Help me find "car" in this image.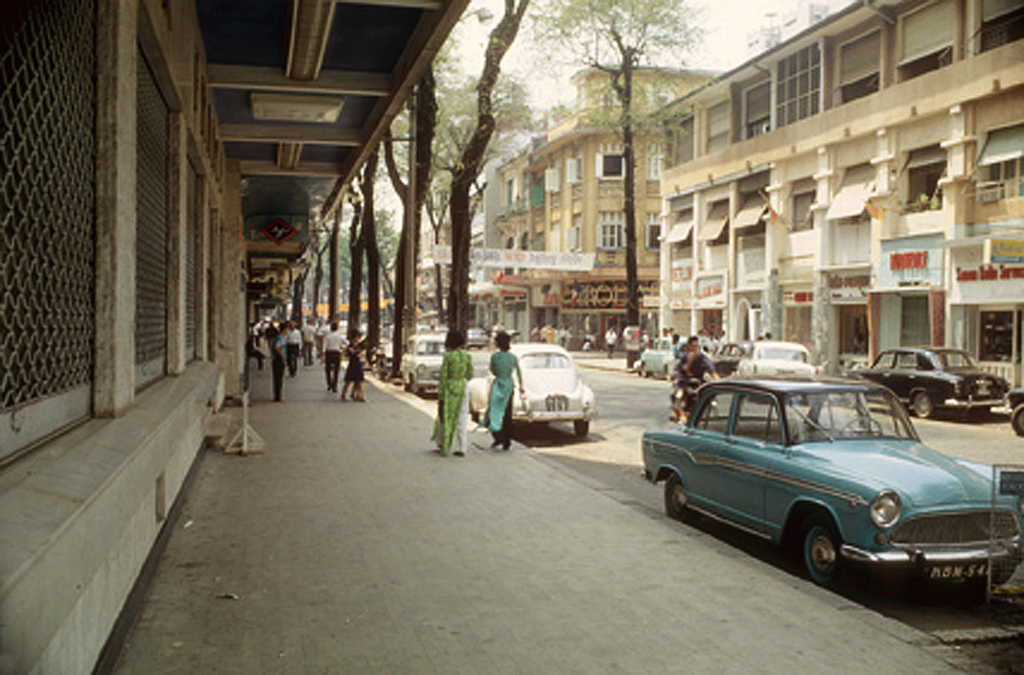
Found it: [left=471, top=326, right=489, bottom=351].
